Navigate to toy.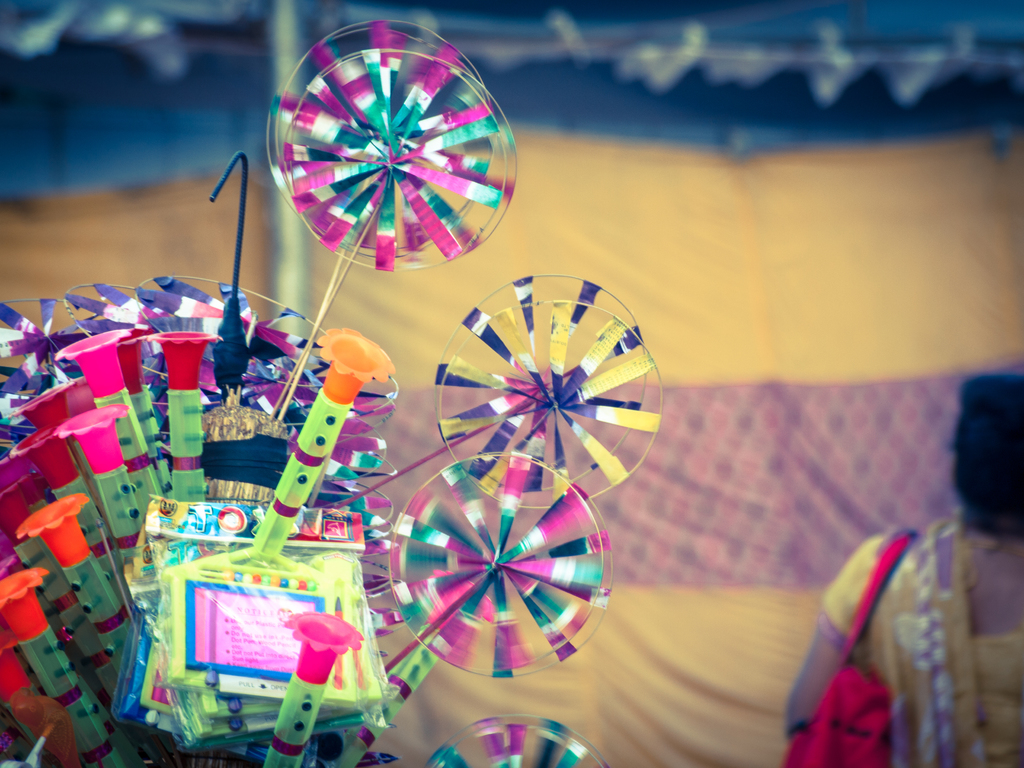
Navigation target: x1=246 y1=0 x2=541 y2=448.
